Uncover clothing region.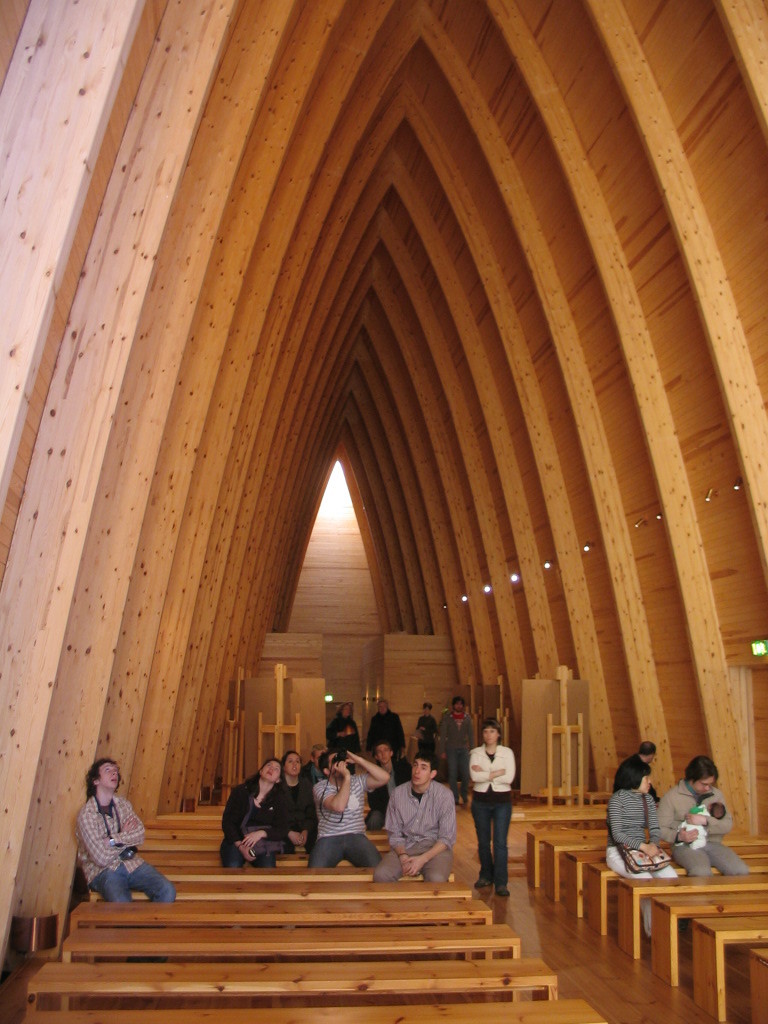
Uncovered: l=614, t=749, r=649, b=777.
